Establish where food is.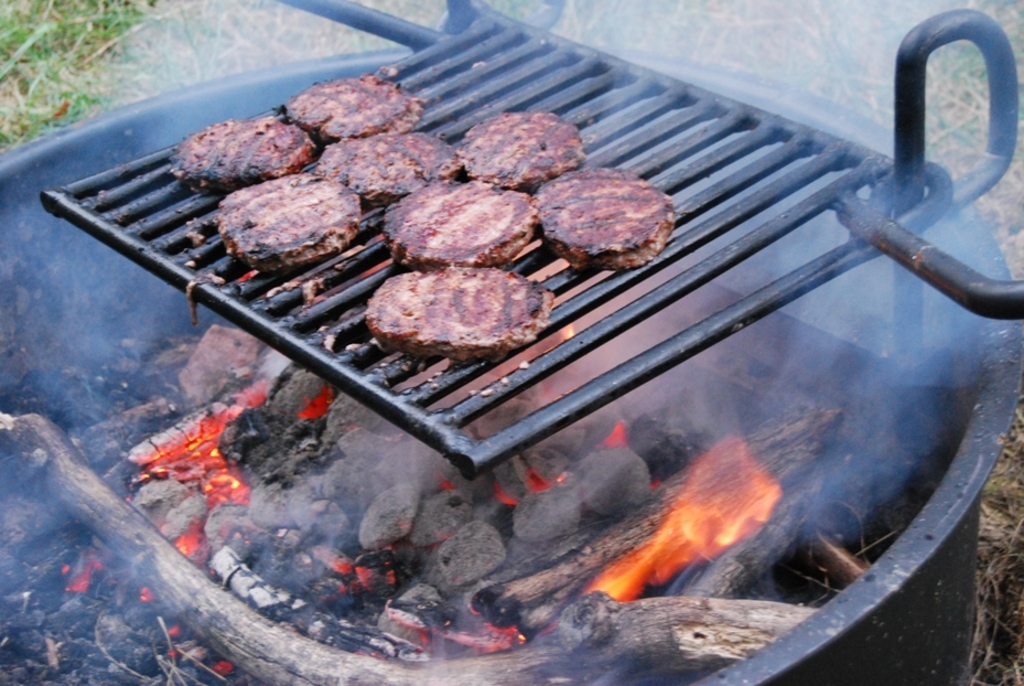
Established at pyautogui.locateOnScreen(455, 108, 588, 190).
